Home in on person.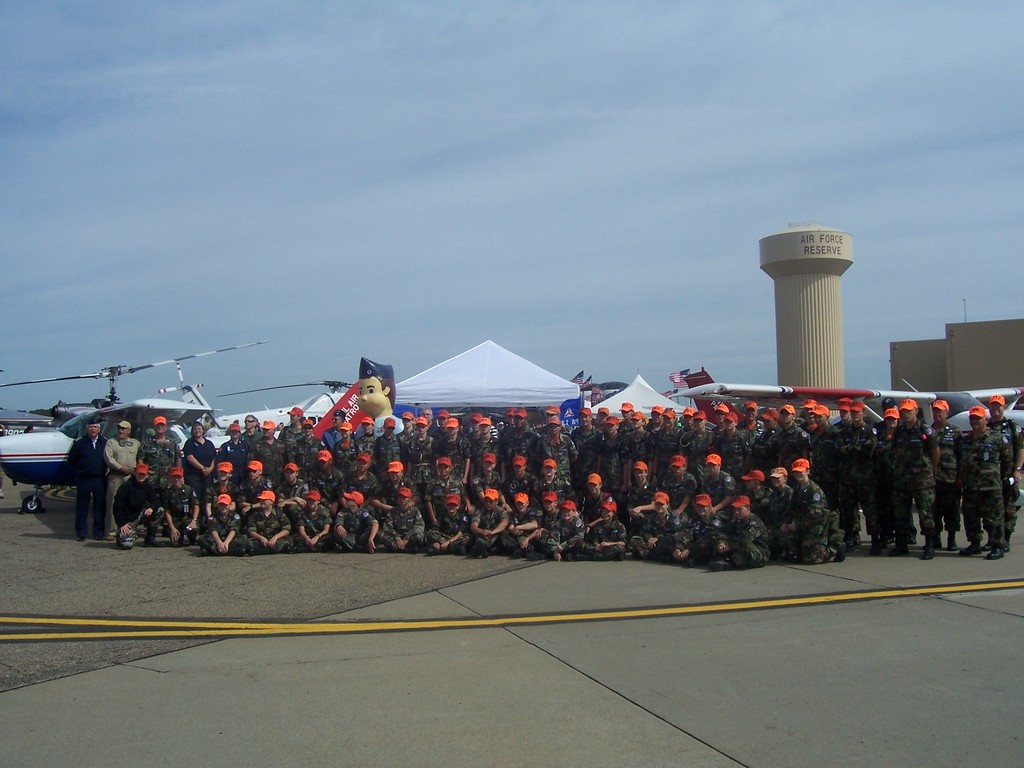
Homed in at <bbox>188, 422, 218, 520</bbox>.
